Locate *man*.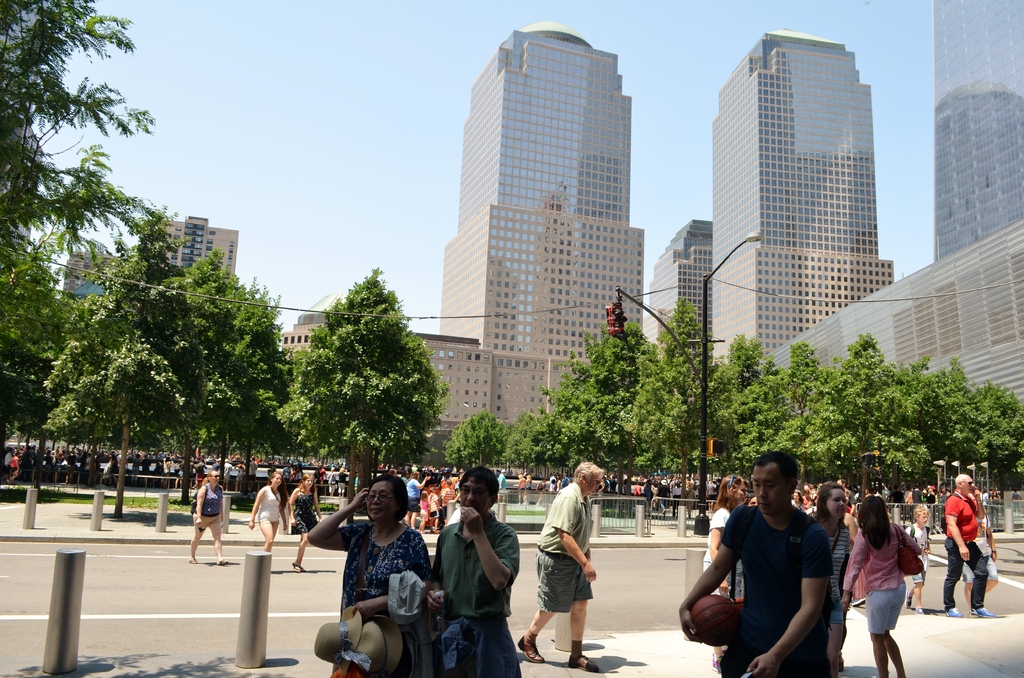
Bounding box: x1=941, y1=476, x2=994, y2=621.
